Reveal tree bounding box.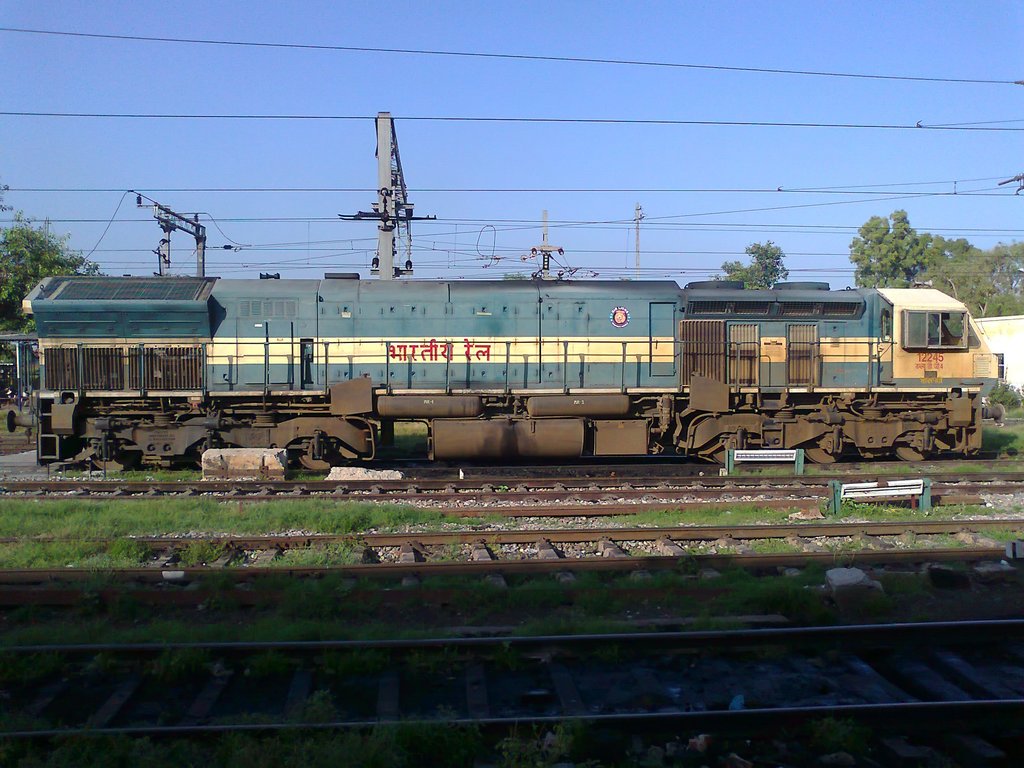
Revealed: [911,242,1023,317].
